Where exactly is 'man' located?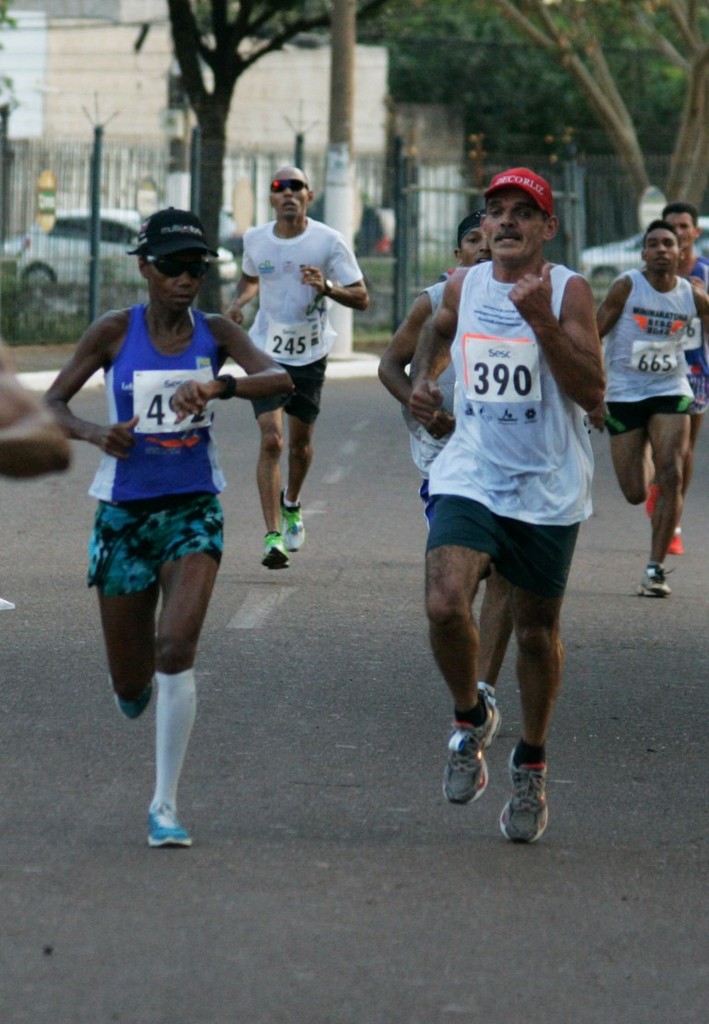
Its bounding box is box=[409, 154, 609, 846].
